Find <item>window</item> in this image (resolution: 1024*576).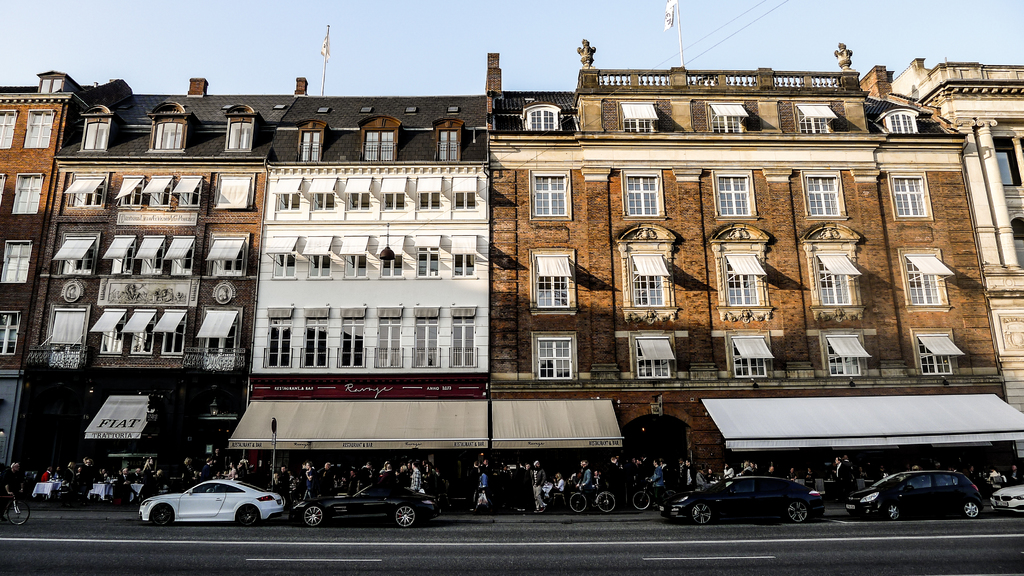
<box>23,109,54,150</box>.
